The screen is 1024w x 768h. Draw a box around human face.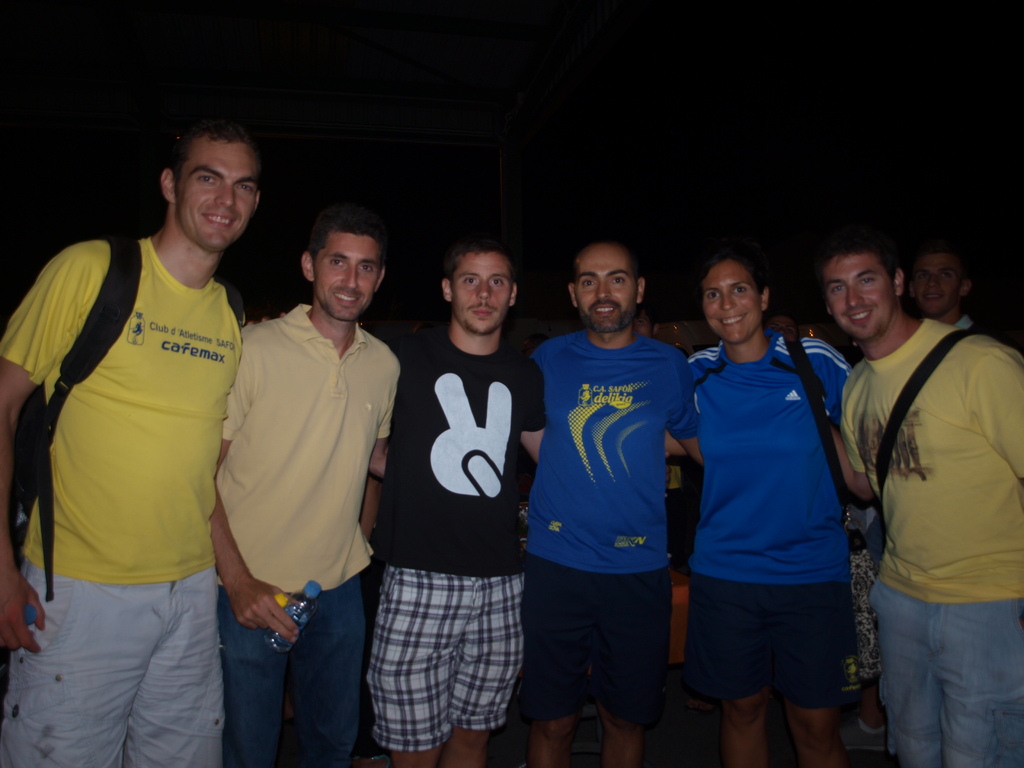
309/232/380/317.
